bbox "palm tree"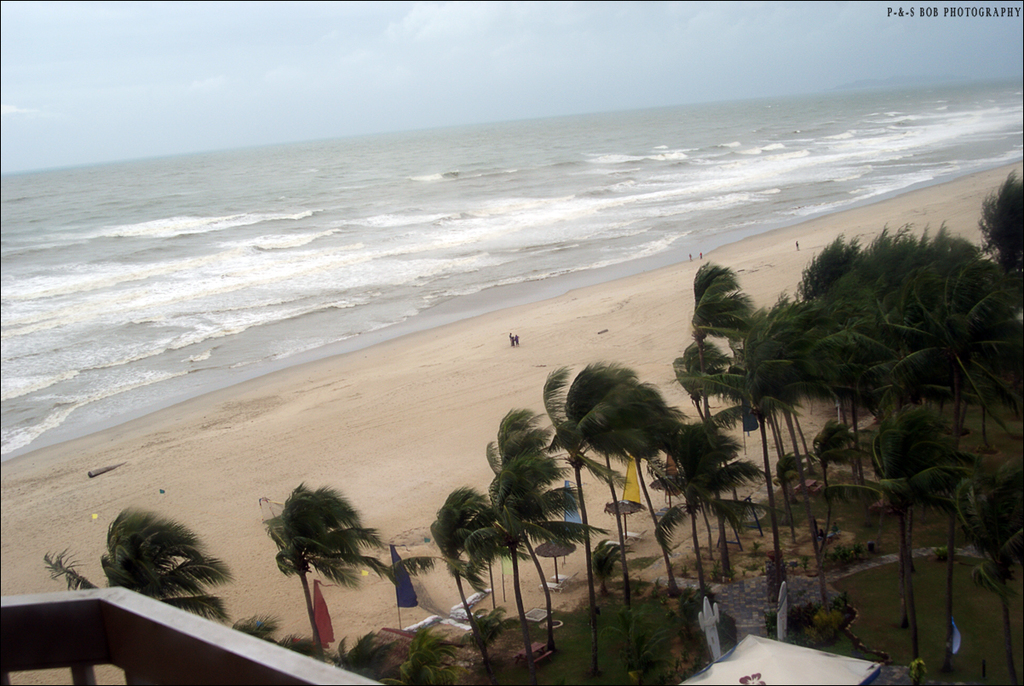
select_region(667, 412, 770, 576)
